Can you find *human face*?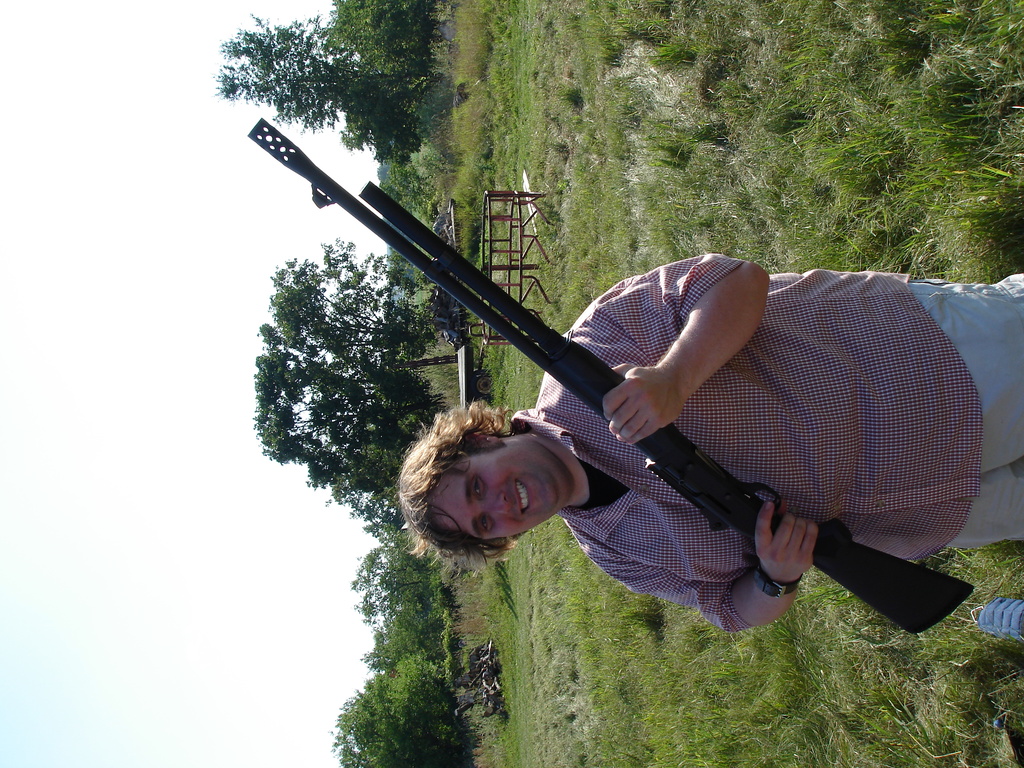
Yes, bounding box: [left=426, top=438, right=571, bottom=538].
